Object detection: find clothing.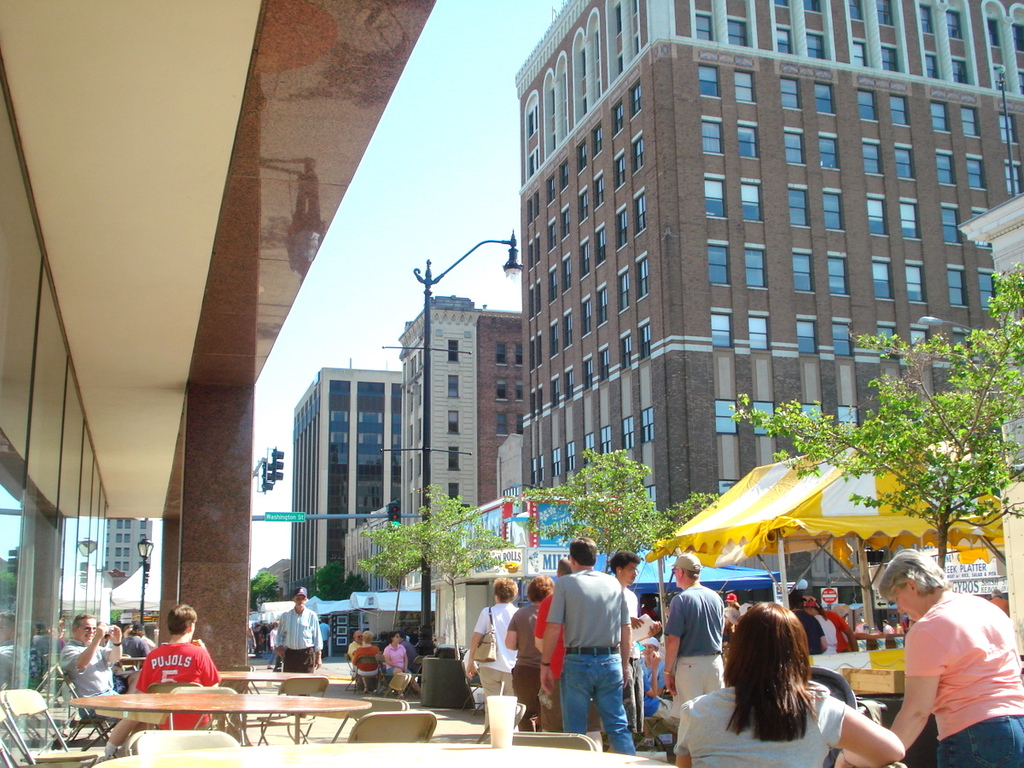
region(822, 608, 849, 658).
